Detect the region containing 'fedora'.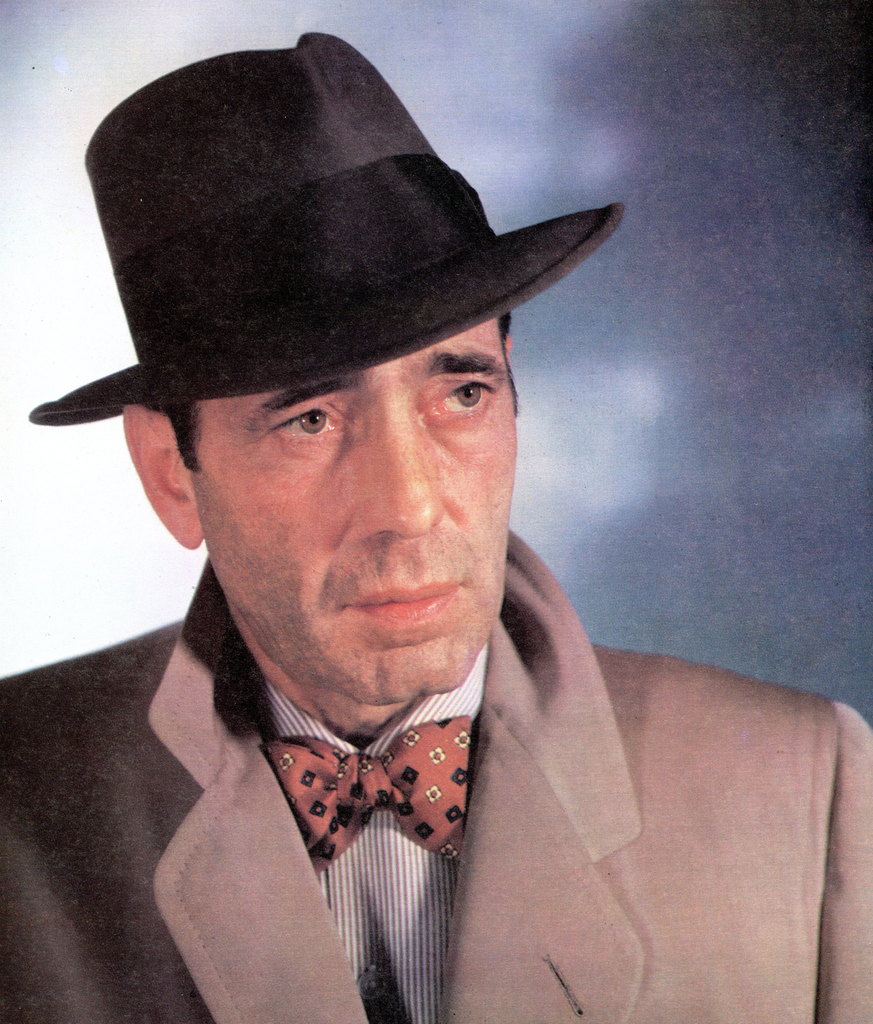
28, 21, 636, 415.
